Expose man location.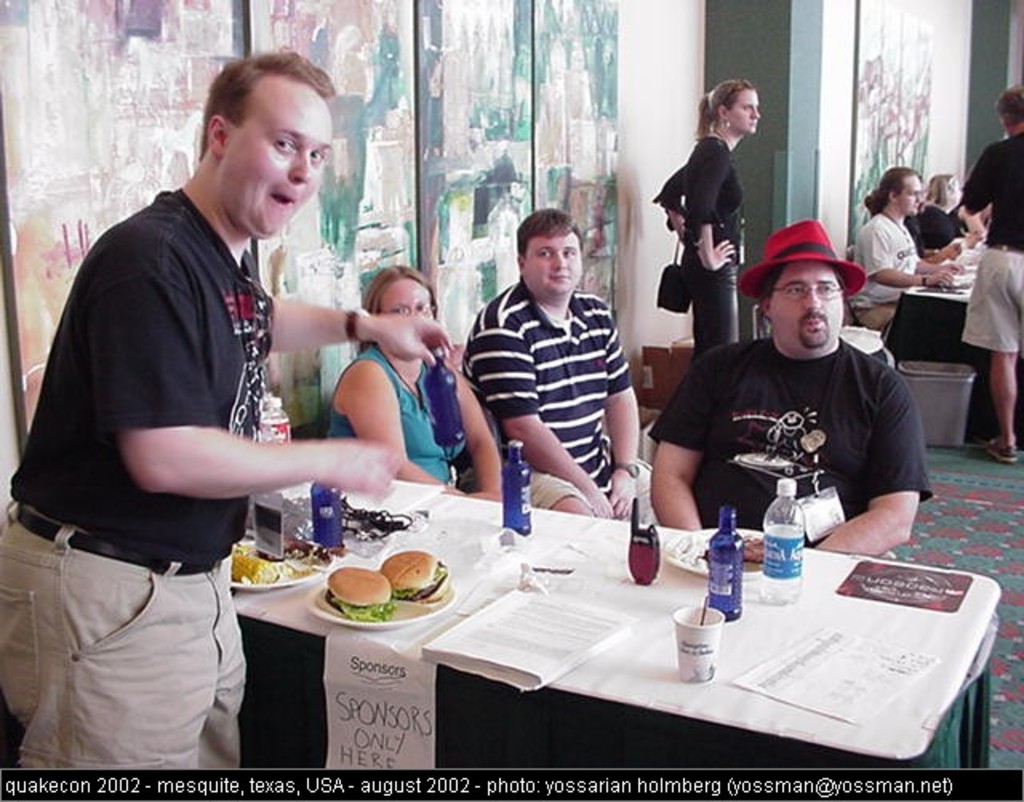
Exposed at region(856, 166, 957, 322).
